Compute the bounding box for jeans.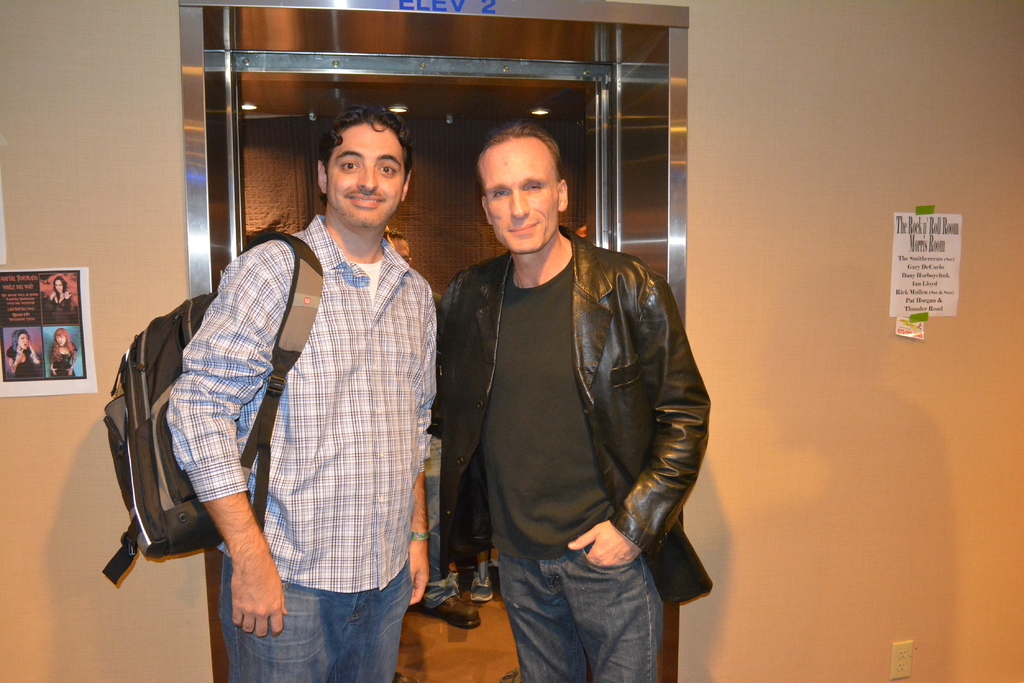
region(497, 556, 660, 682).
